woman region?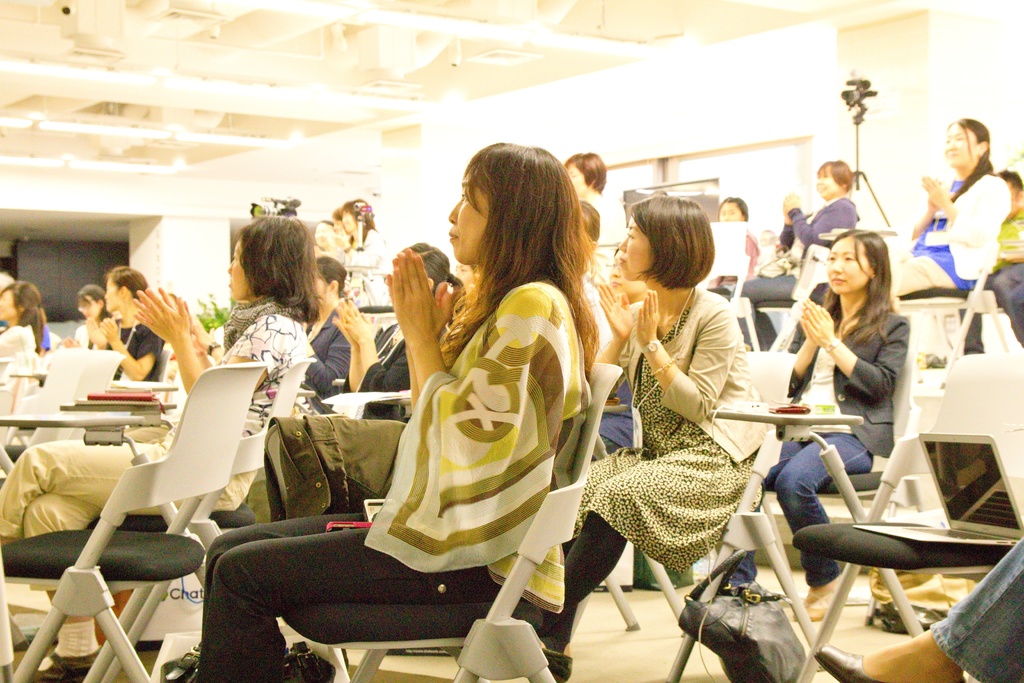
0 279 44 366
